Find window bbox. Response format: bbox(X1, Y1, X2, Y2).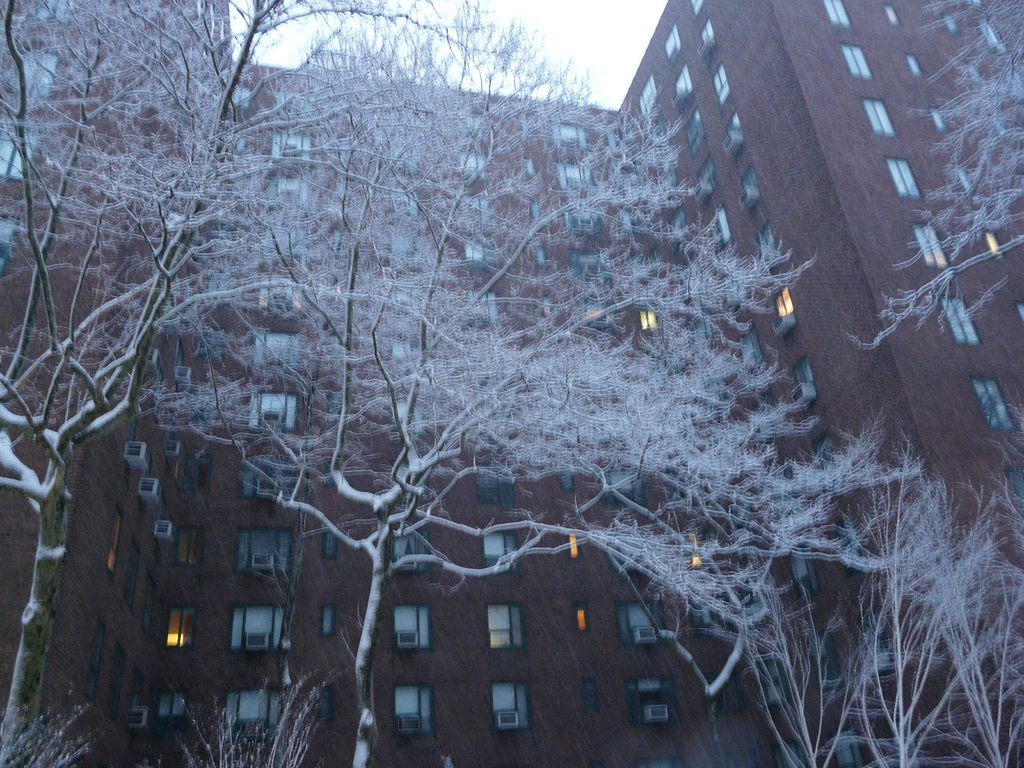
bbox(159, 689, 188, 731).
